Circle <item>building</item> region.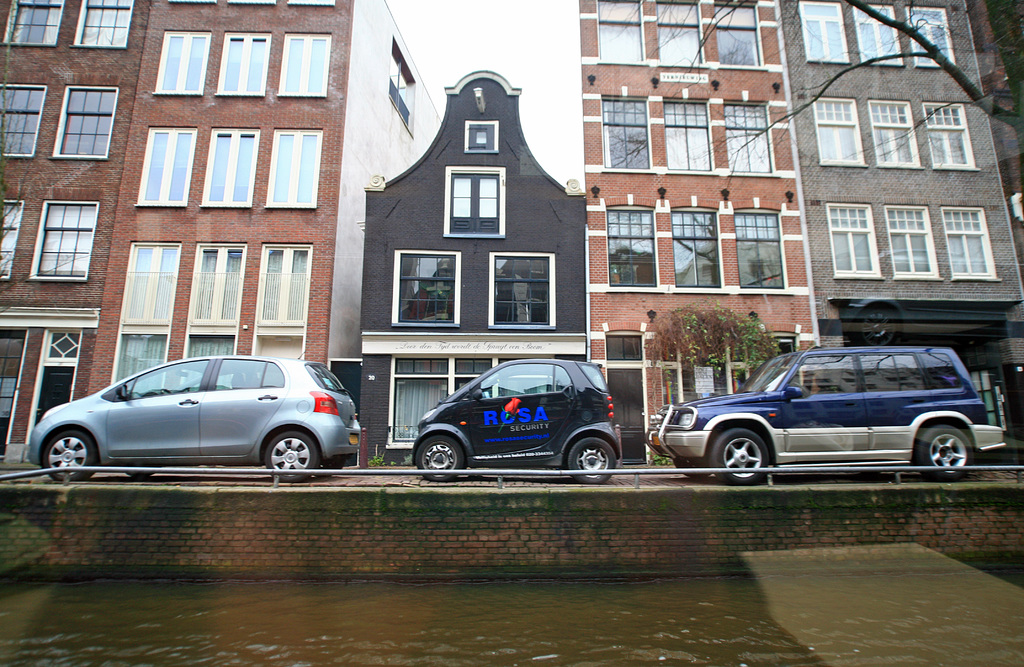
Region: 780:0:1023:444.
